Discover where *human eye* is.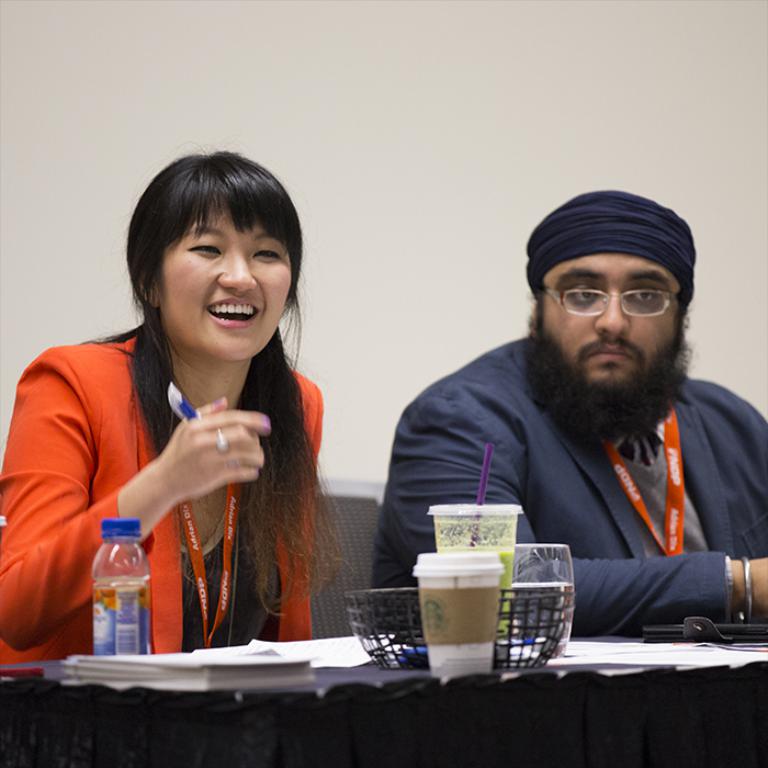
Discovered at bbox=(184, 233, 225, 270).
